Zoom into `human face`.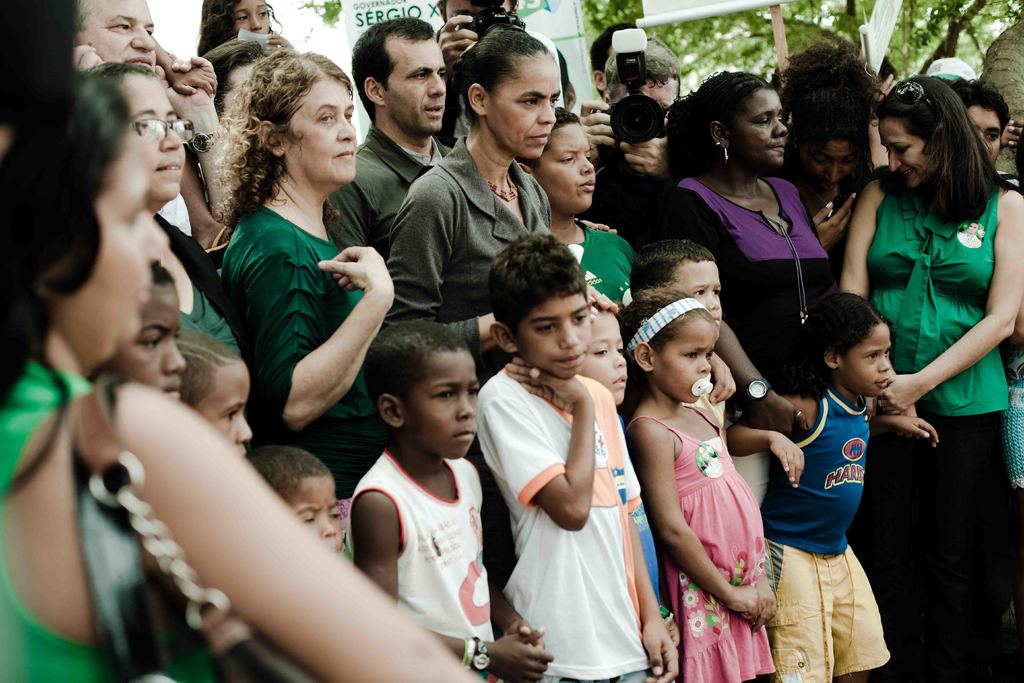
Zoom target: <bbox>486, 53, 561, 157</bbox>.
